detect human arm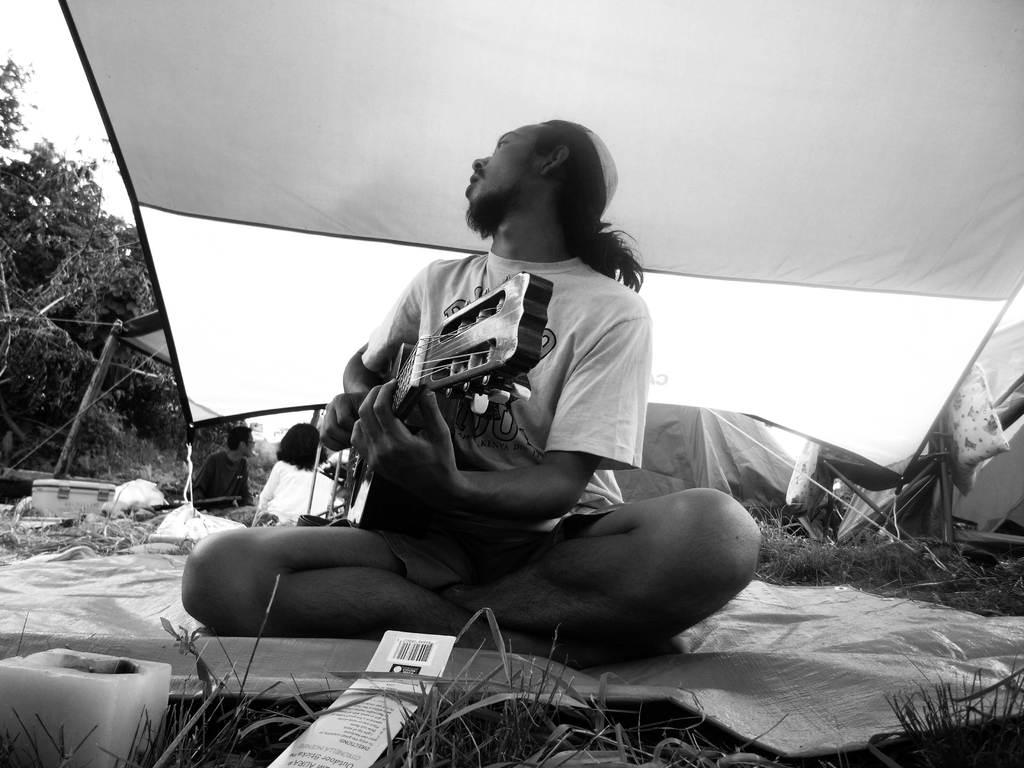
box=[234, 468, 255, 505]
